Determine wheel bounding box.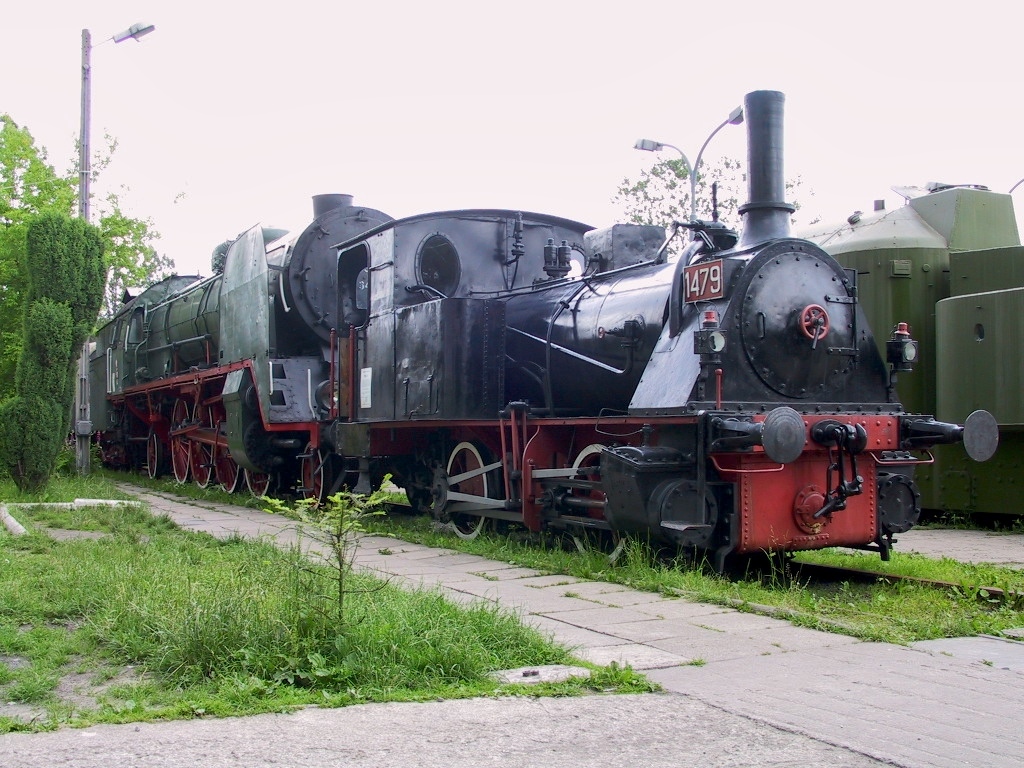
Determined: (left=435, top=431, right=505, bottom=519).
